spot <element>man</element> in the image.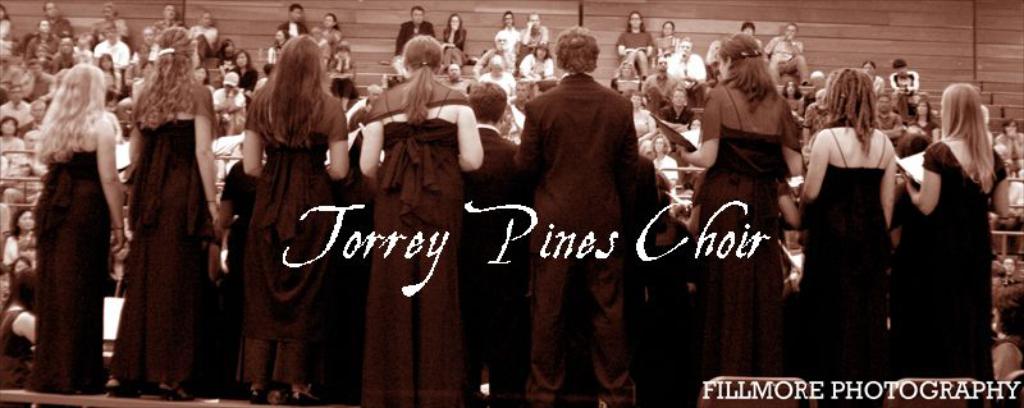
<element>man</element> found at [left=644, top=59, right=673, bottom=107].
